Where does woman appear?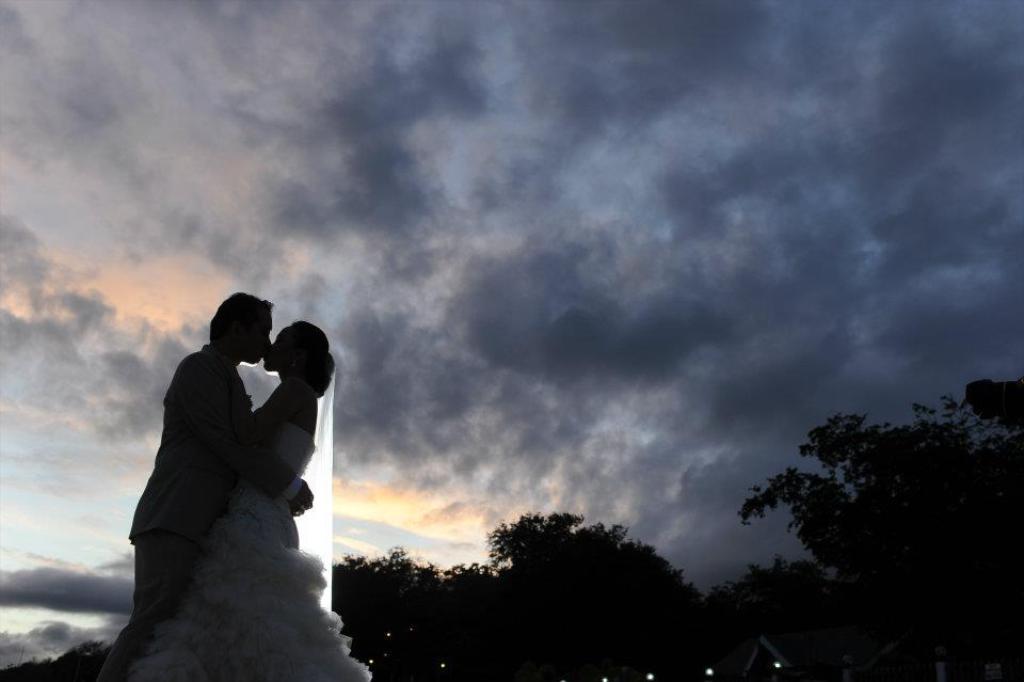
Appears at x1=102, y1=303, x2=353, y2=675.
